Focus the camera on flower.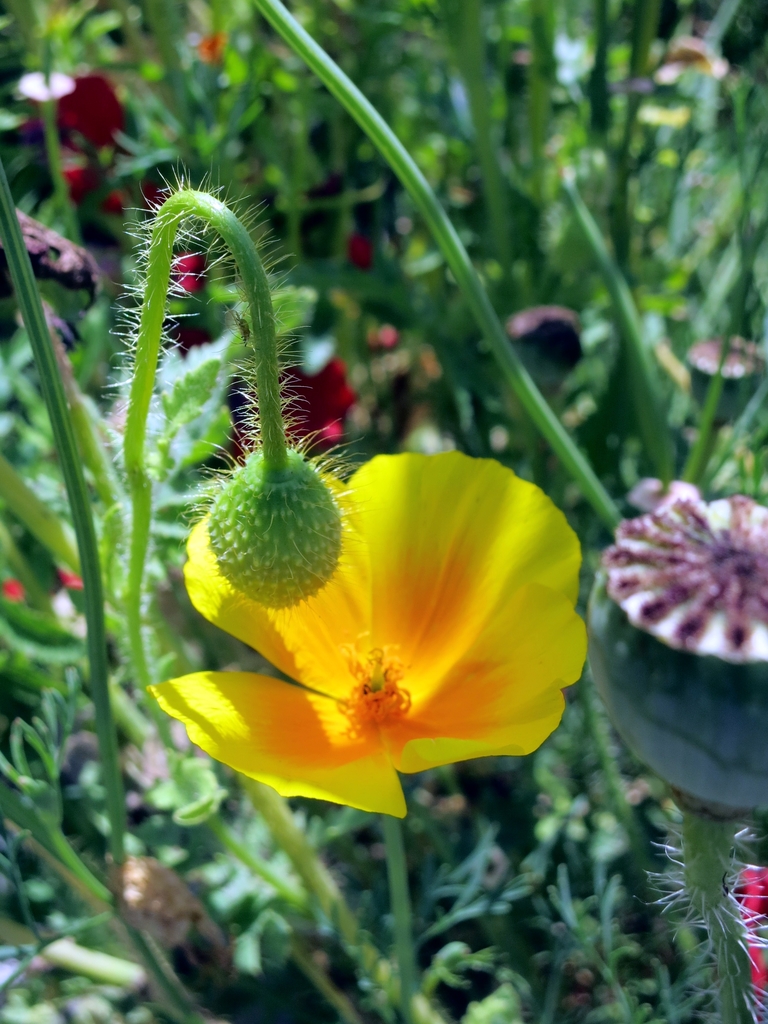
Focus region: {"x1": 28, "y1": 65, "x2": 120, "y2": 151}.
